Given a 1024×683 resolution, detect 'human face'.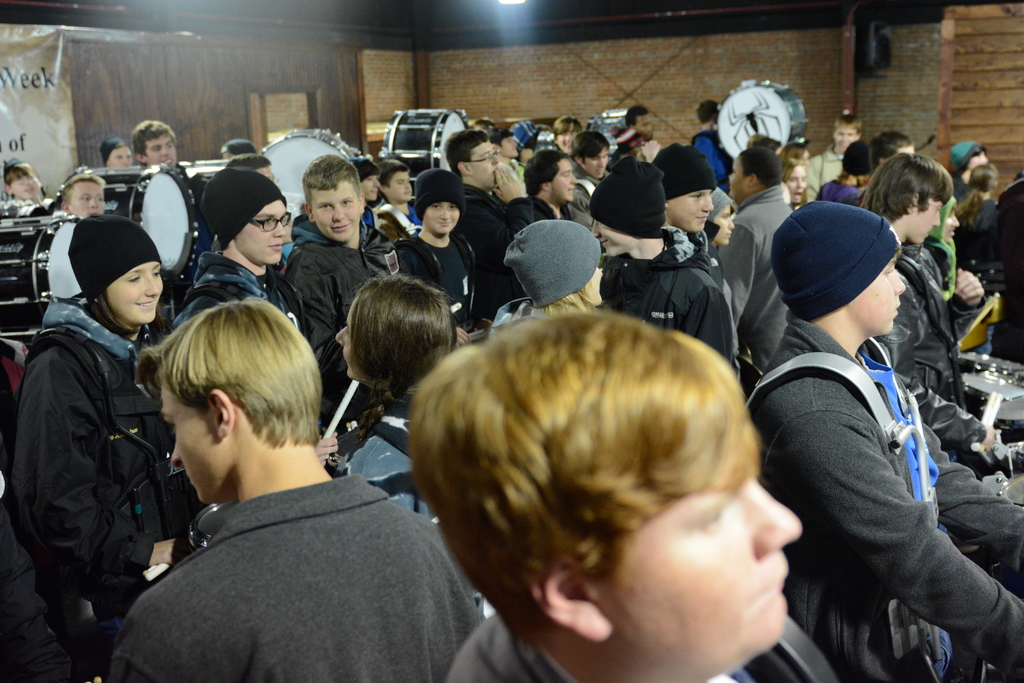
<box>159,374,212,504</box>.
